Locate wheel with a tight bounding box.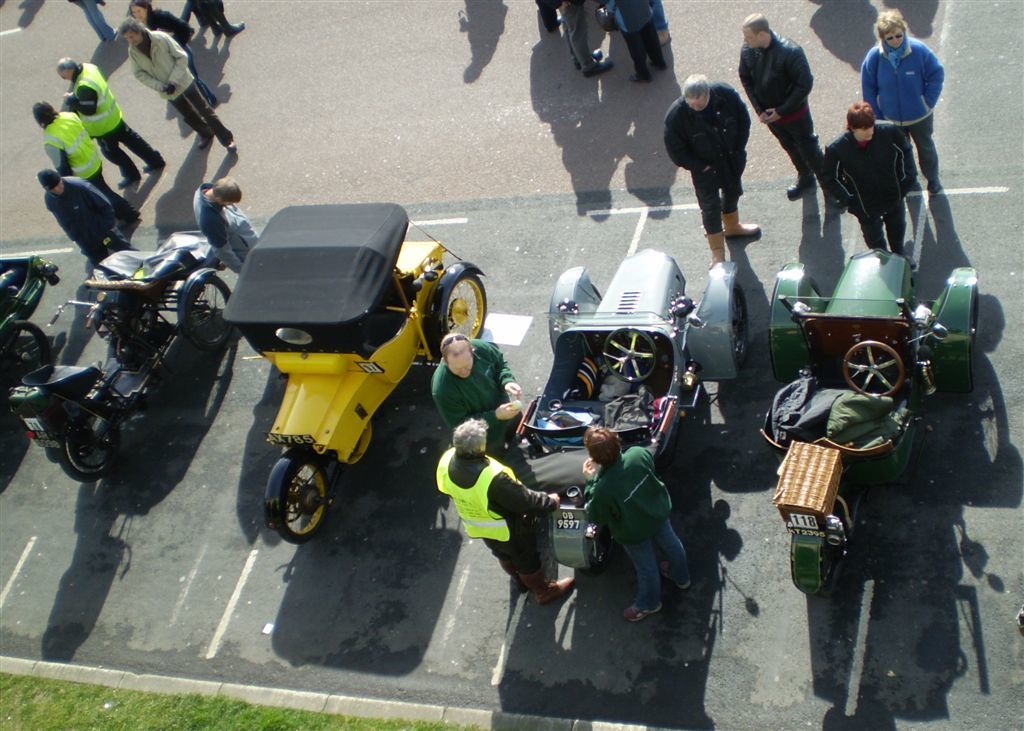
[left=971, top=290, right=982, bottom=371].
